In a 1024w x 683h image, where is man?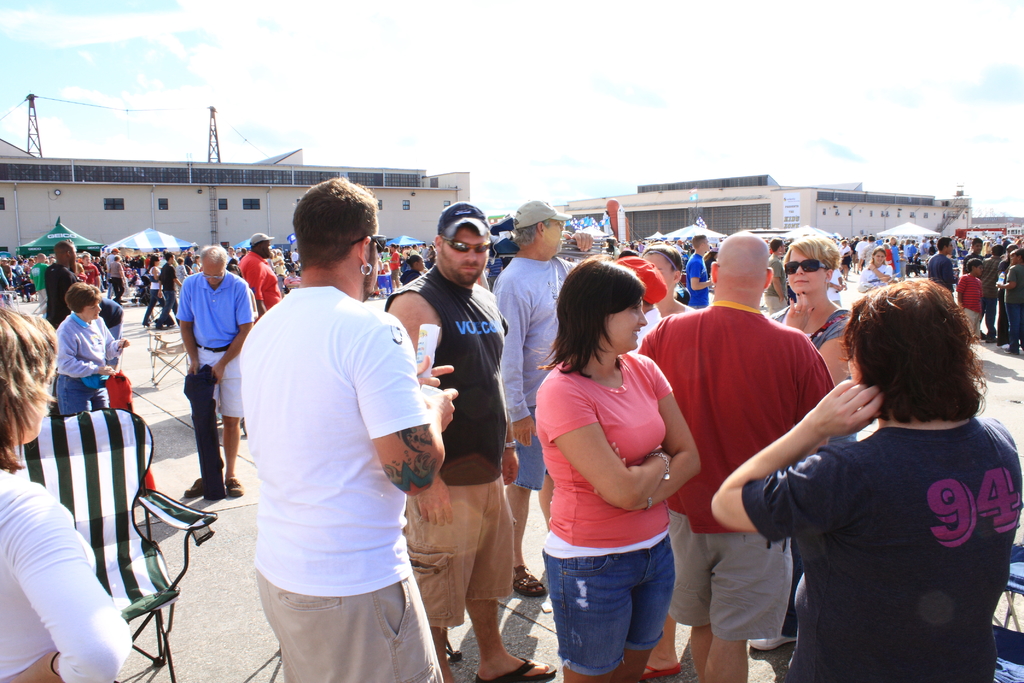
<box>684,235,711,311</box>.
